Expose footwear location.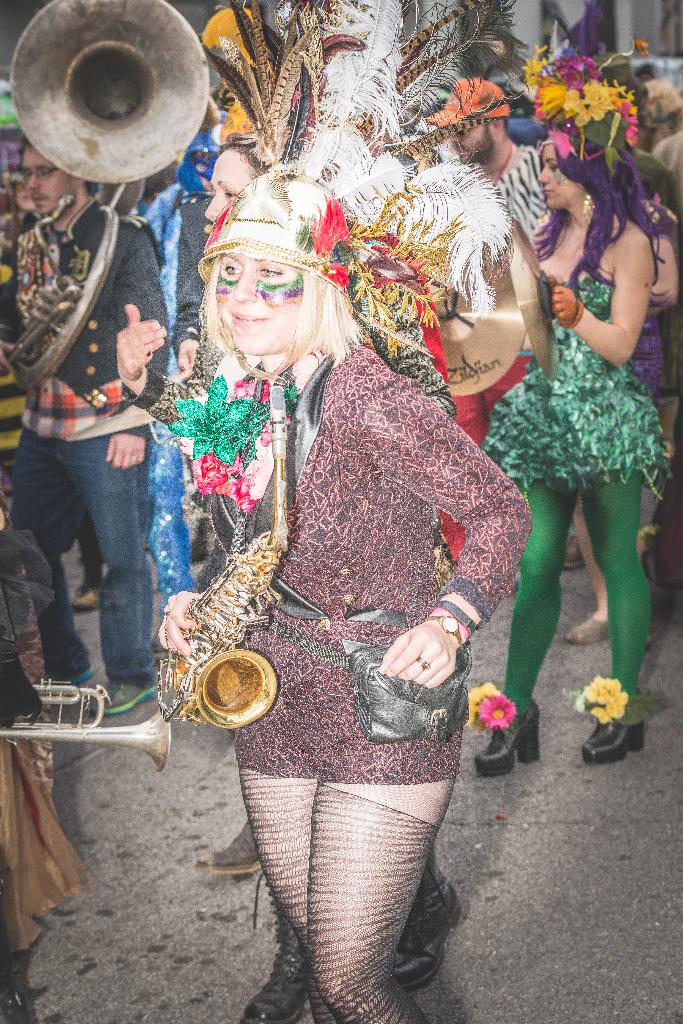
Exposed at 471/698/539/776.
